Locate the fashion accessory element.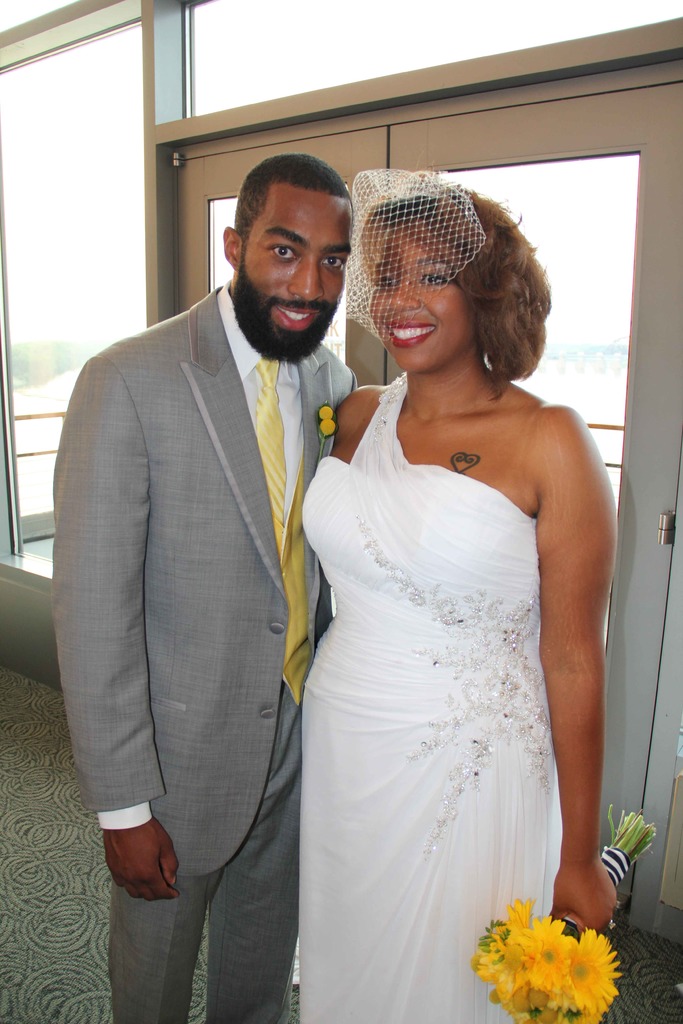
Element bbox: select_region(341, 169, 487, 349).
